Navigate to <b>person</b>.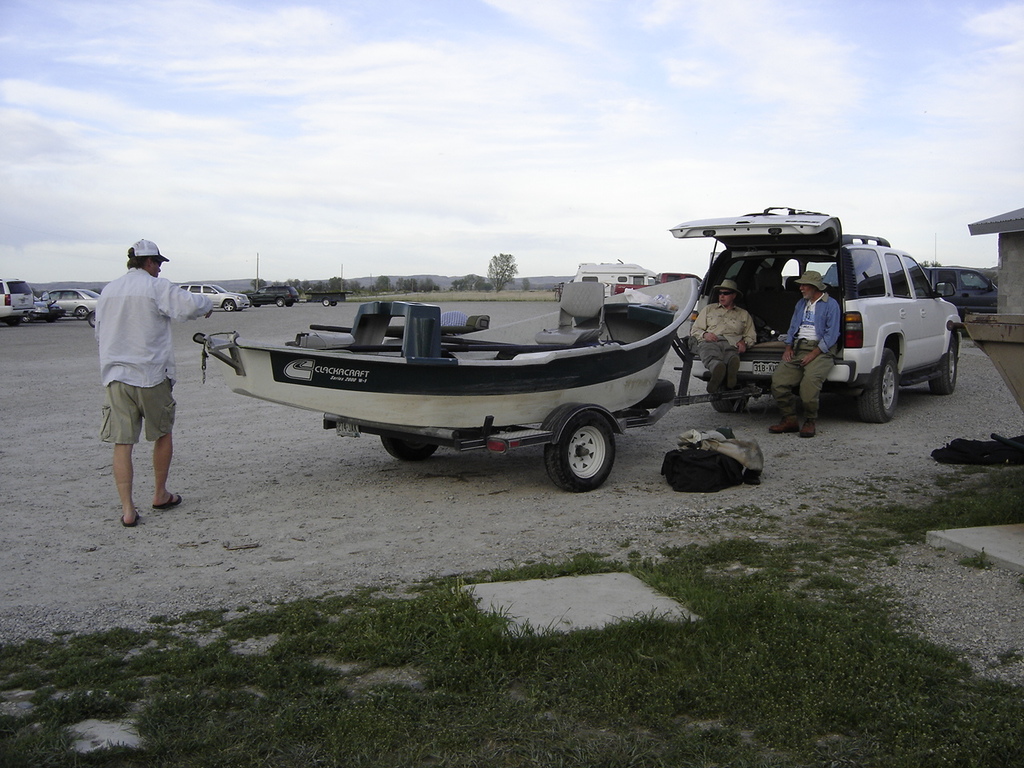
Navigation target: 86, 220, 192, 542.
